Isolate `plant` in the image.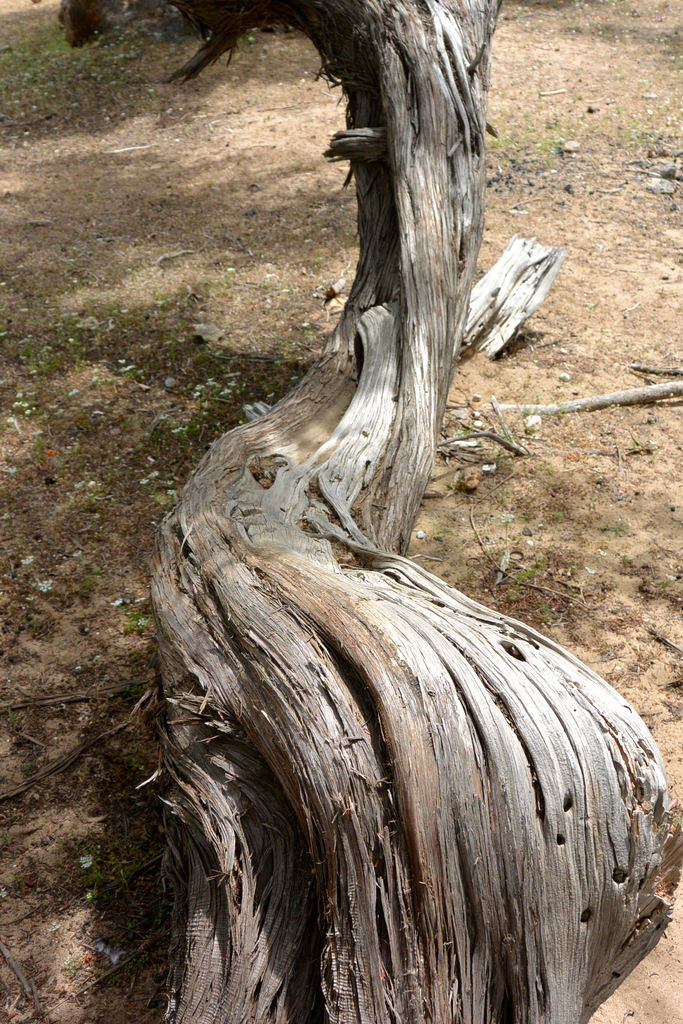
Isolated region: crop(511, 559, 546, 582).
